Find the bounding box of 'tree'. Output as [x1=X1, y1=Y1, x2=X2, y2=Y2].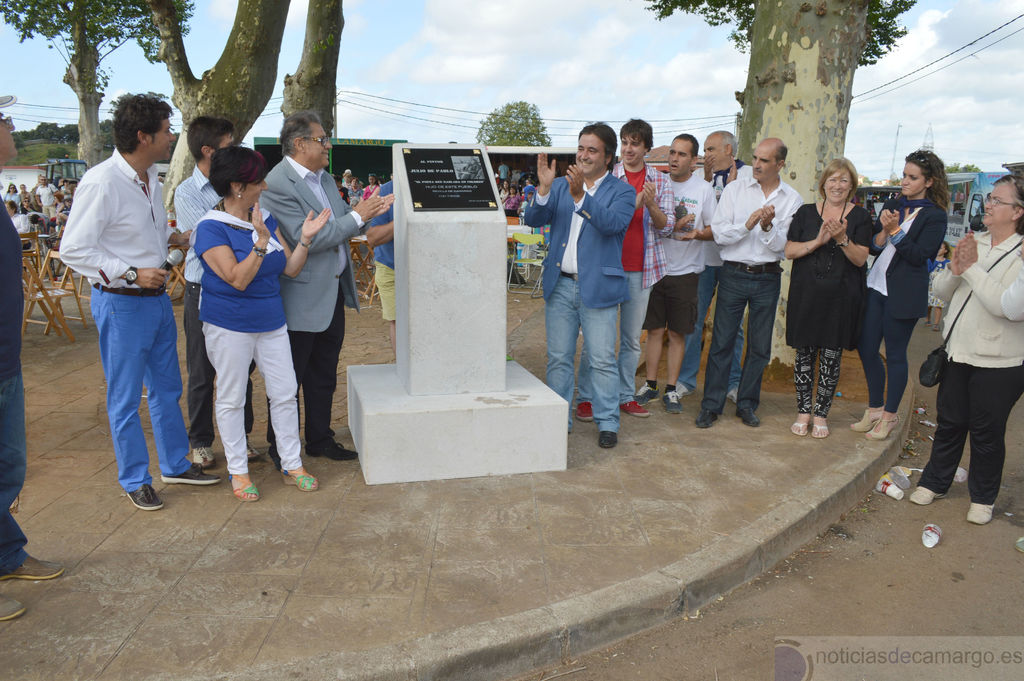
[x1=125, y1=0, x2=305, y2=211].
